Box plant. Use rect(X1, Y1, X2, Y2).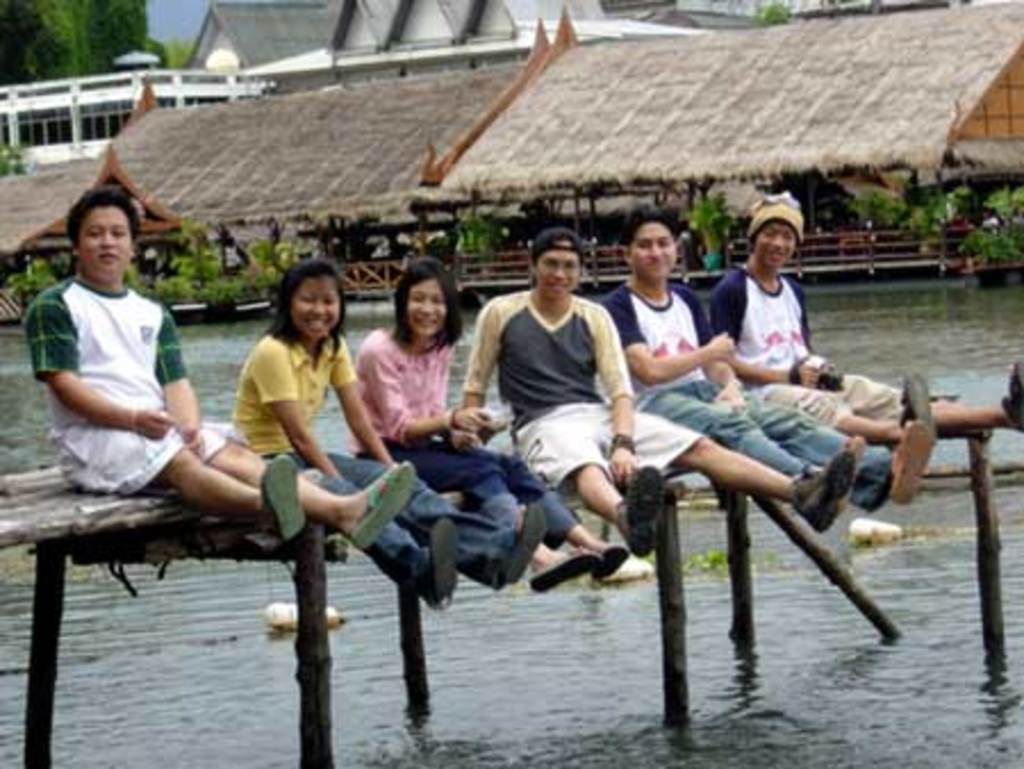
rect(960, 191, 1022, 266).
